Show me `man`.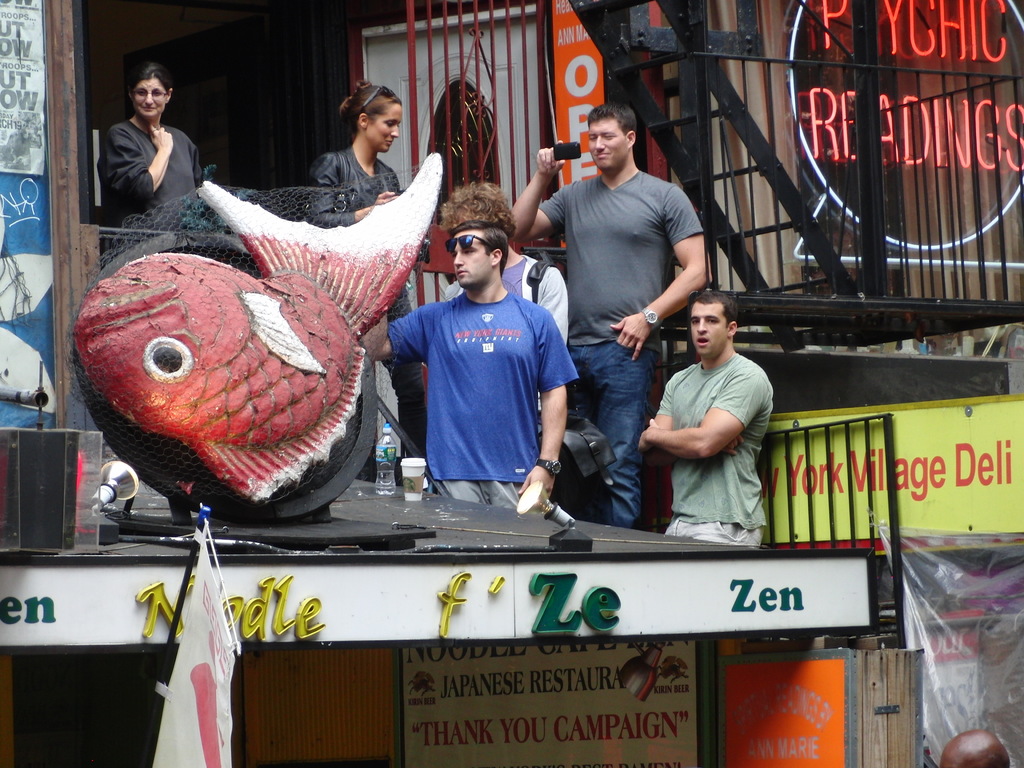
`man` is here: select_region(508, 104, 710, 531).
